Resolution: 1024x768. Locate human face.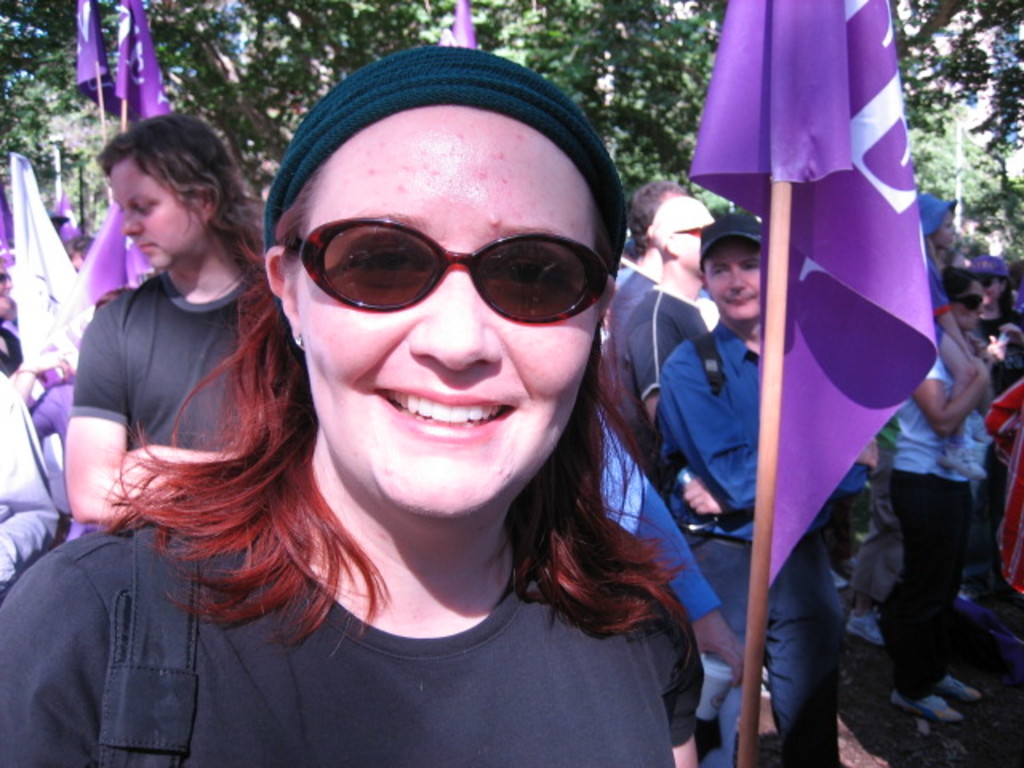
bbox=(107, 157, 205, 270).
